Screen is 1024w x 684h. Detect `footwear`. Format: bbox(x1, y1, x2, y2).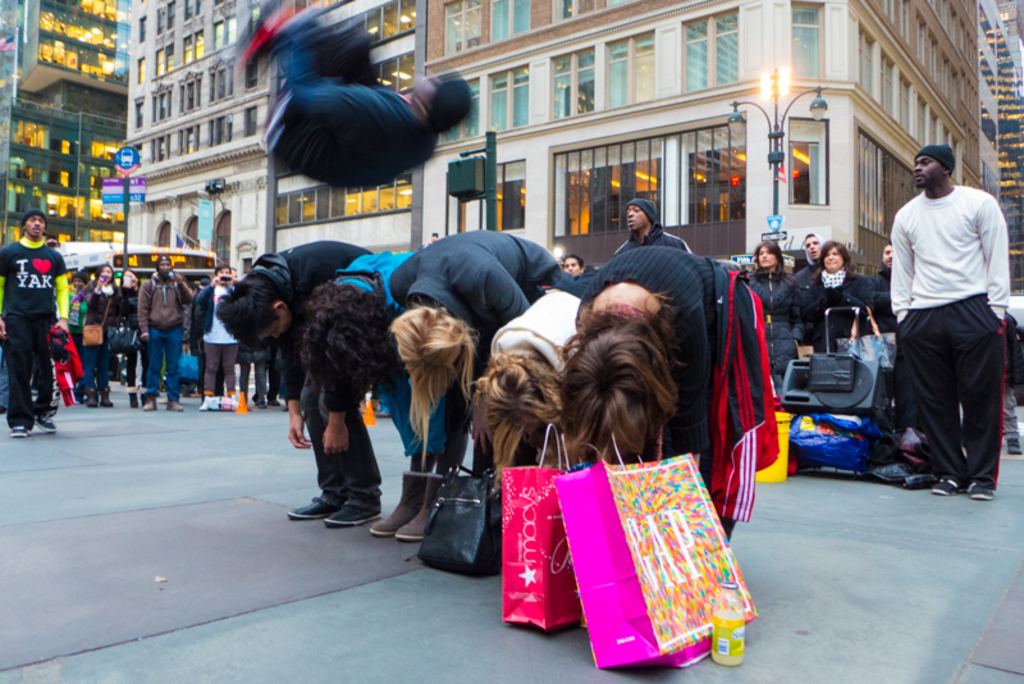
bbox(287, 493, 338, 523).
